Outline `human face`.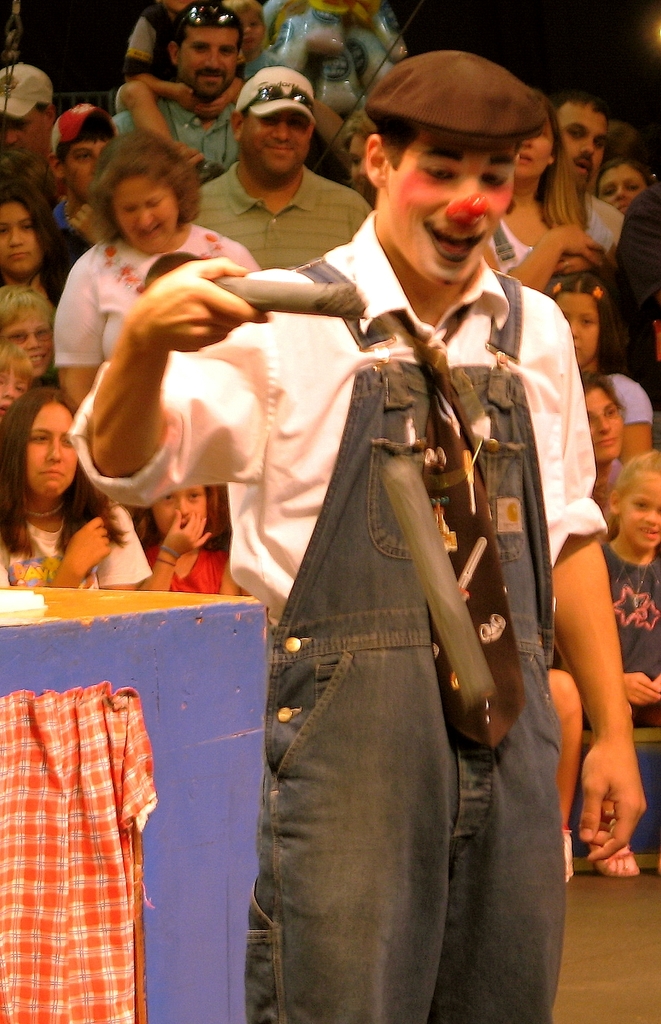
Outline: Rect(1, 314, 56, 376).
